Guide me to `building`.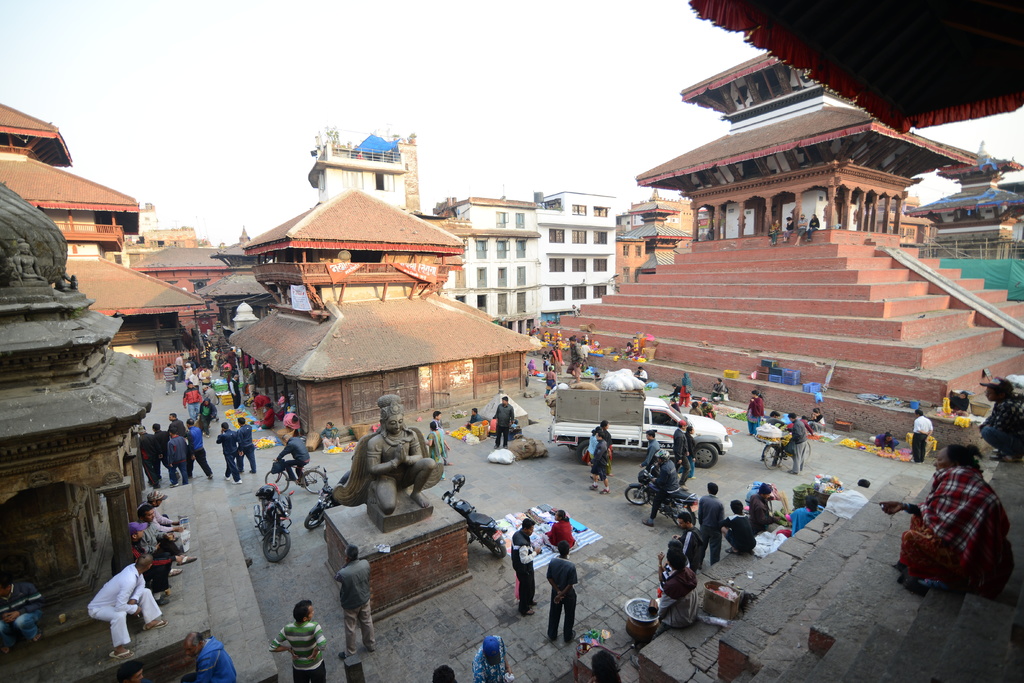
Guidance: bbox(0, 104, 207, 374).
